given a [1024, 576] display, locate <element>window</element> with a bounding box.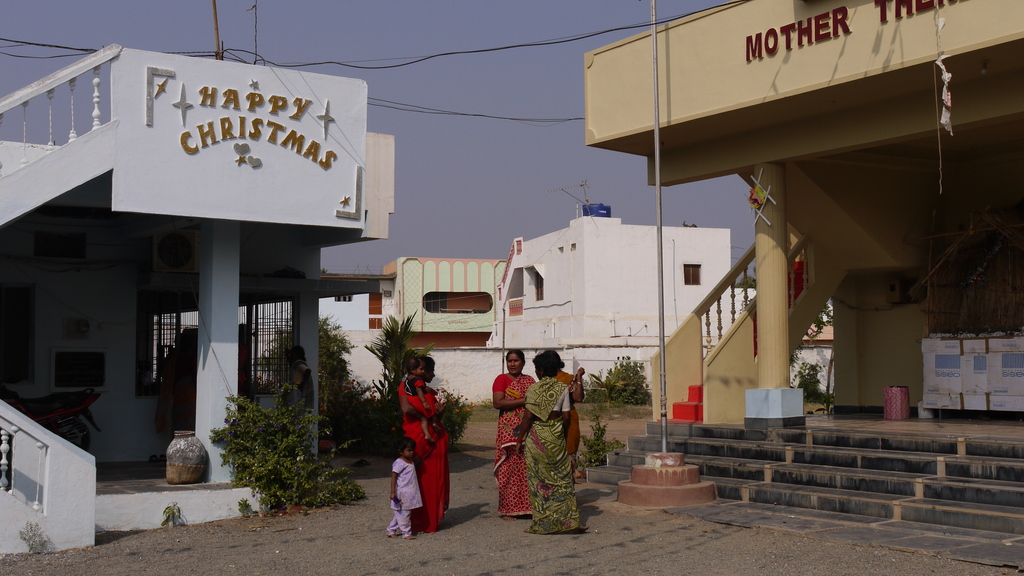
Located: 686,265,701,285.
